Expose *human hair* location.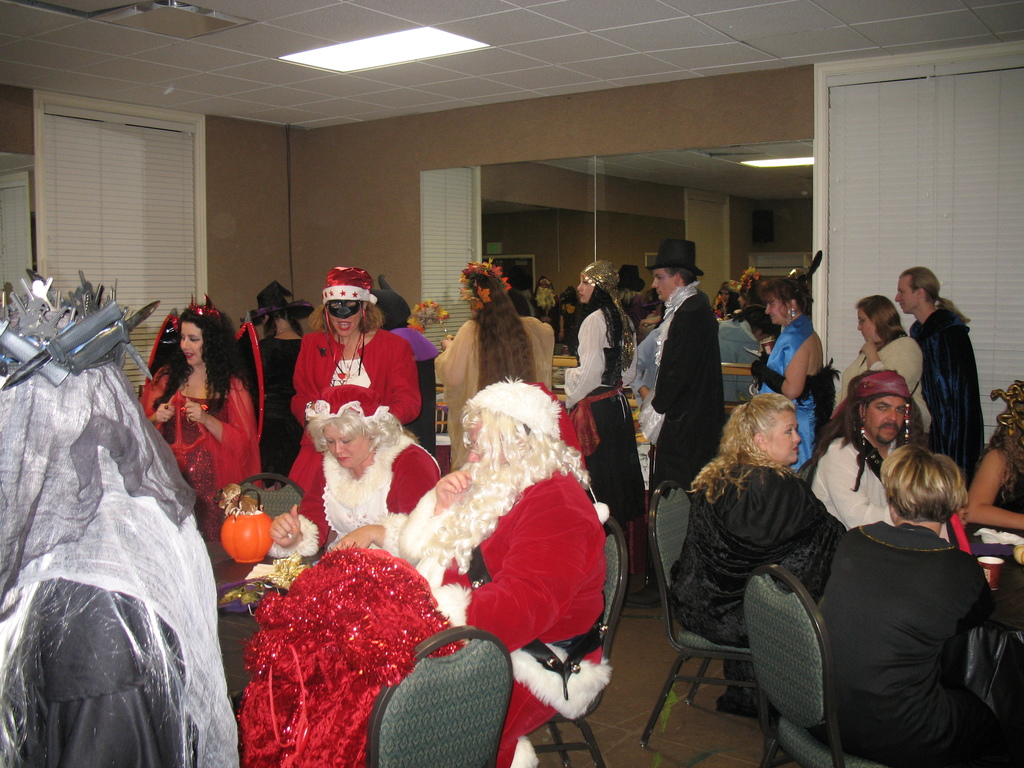
Exposed at left=563, top=279, right=637, bottom=386.
